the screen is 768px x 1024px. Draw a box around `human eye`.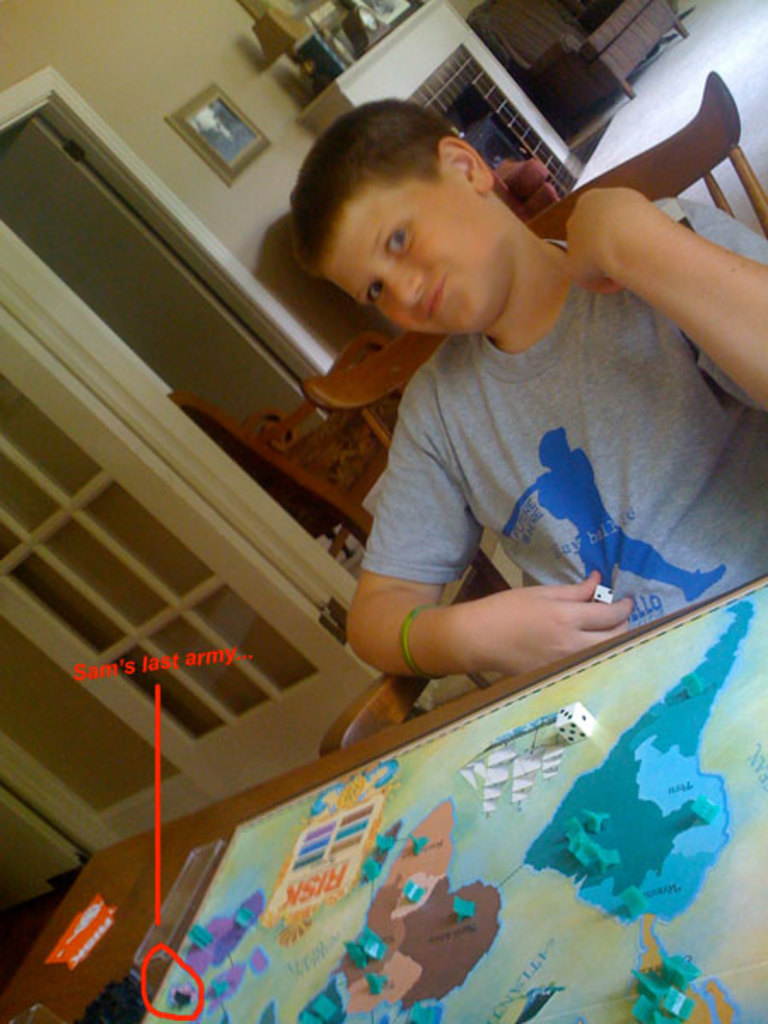
<region>382, 225, 411, 266</region>.
